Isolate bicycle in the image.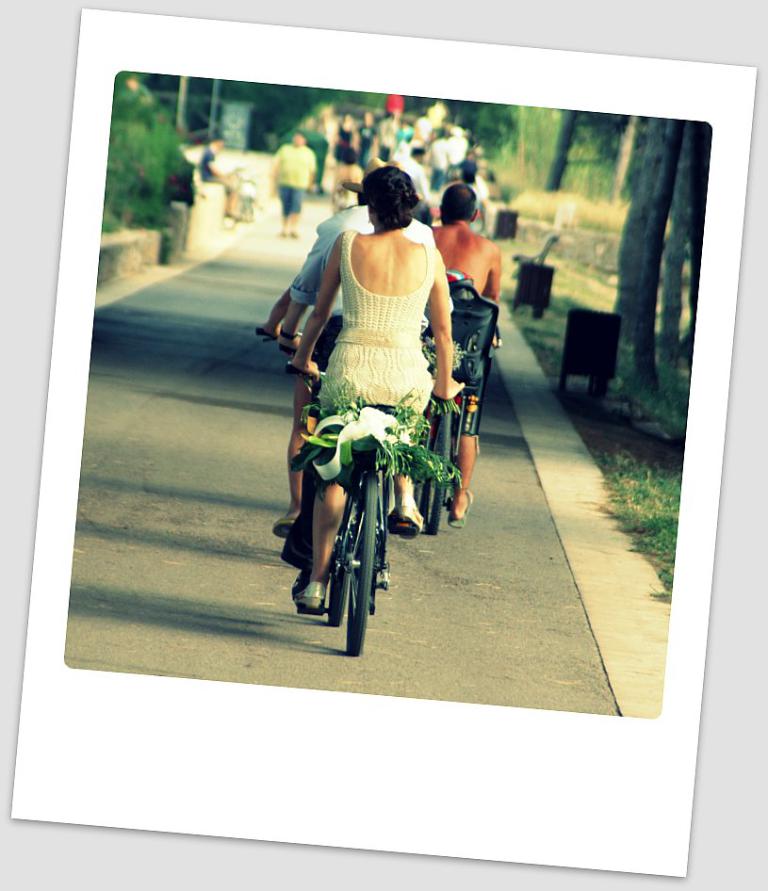
Isolated region: region(287, 392, 437, 660).
